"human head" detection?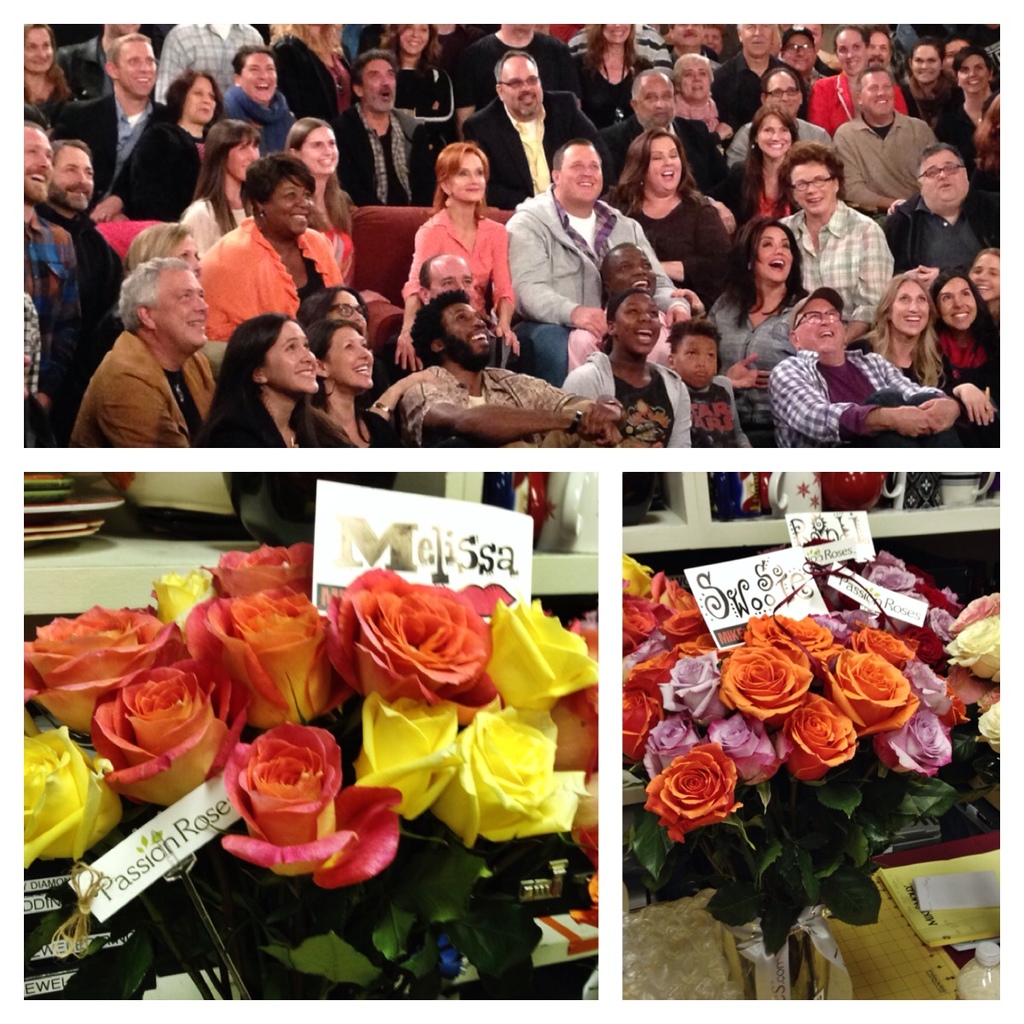
crop(785, 288, 846, 352)
